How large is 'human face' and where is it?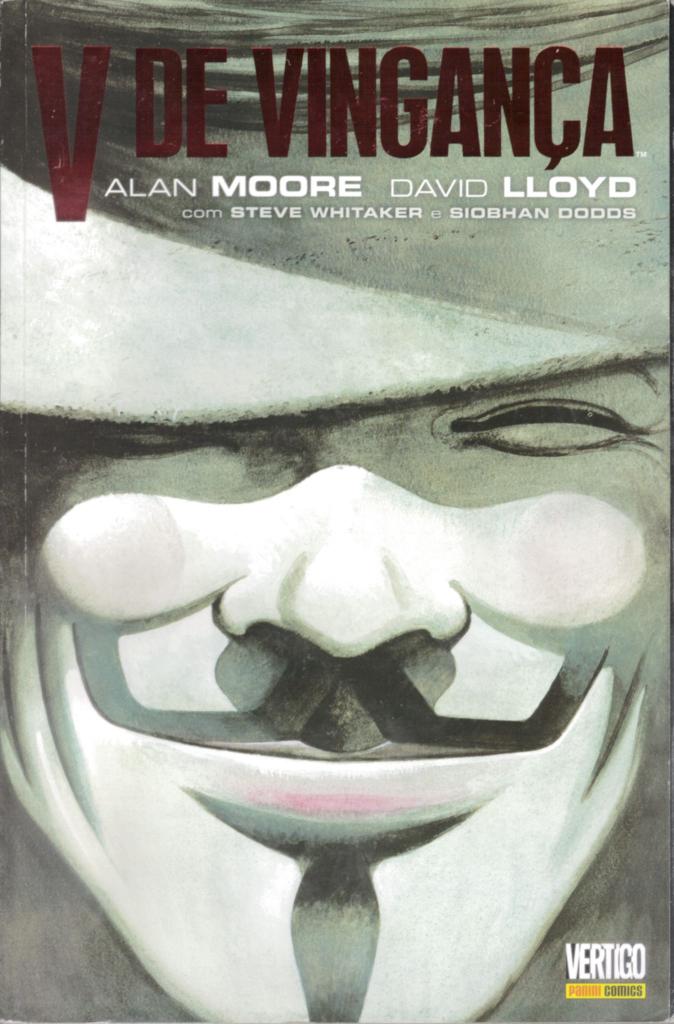
Bounding box: (0, 363, 673, 1023).
